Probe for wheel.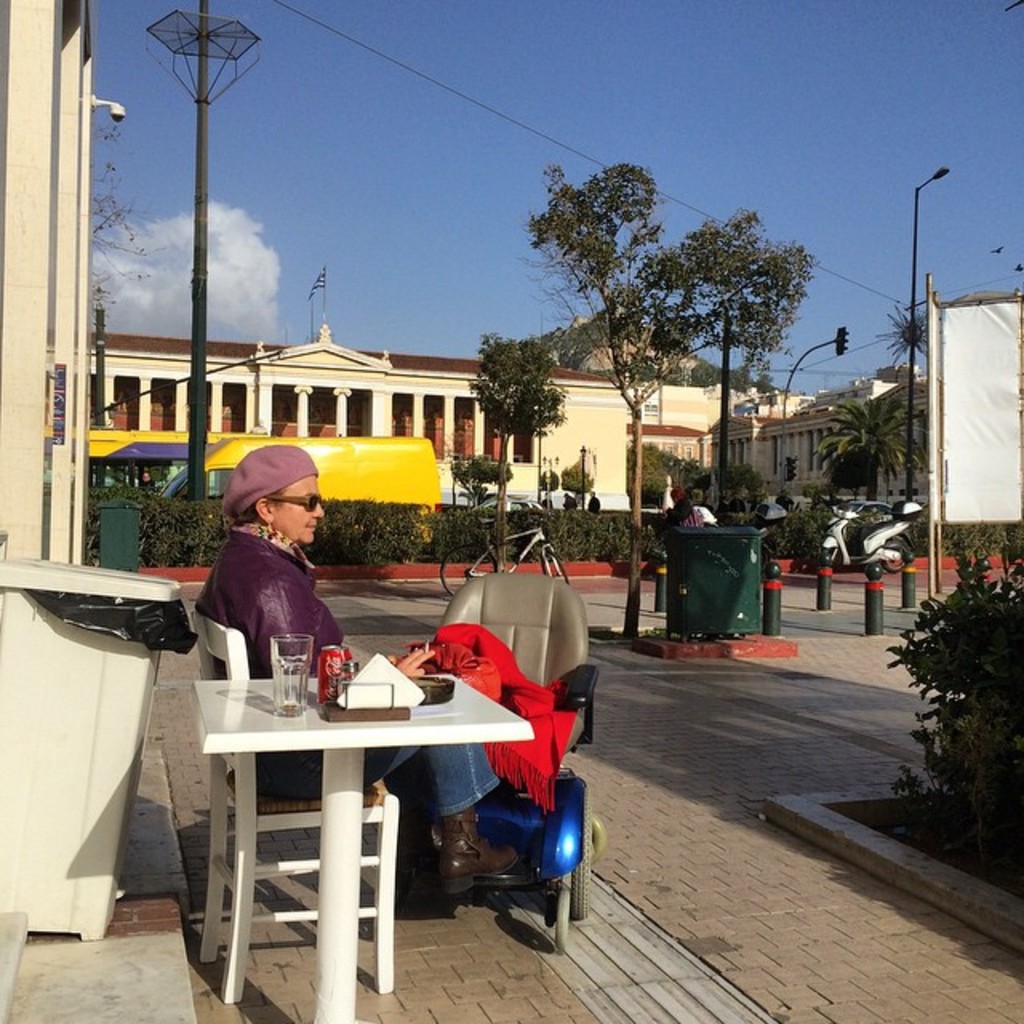
Probe result: bbox=[539, 550, 570, 586].
